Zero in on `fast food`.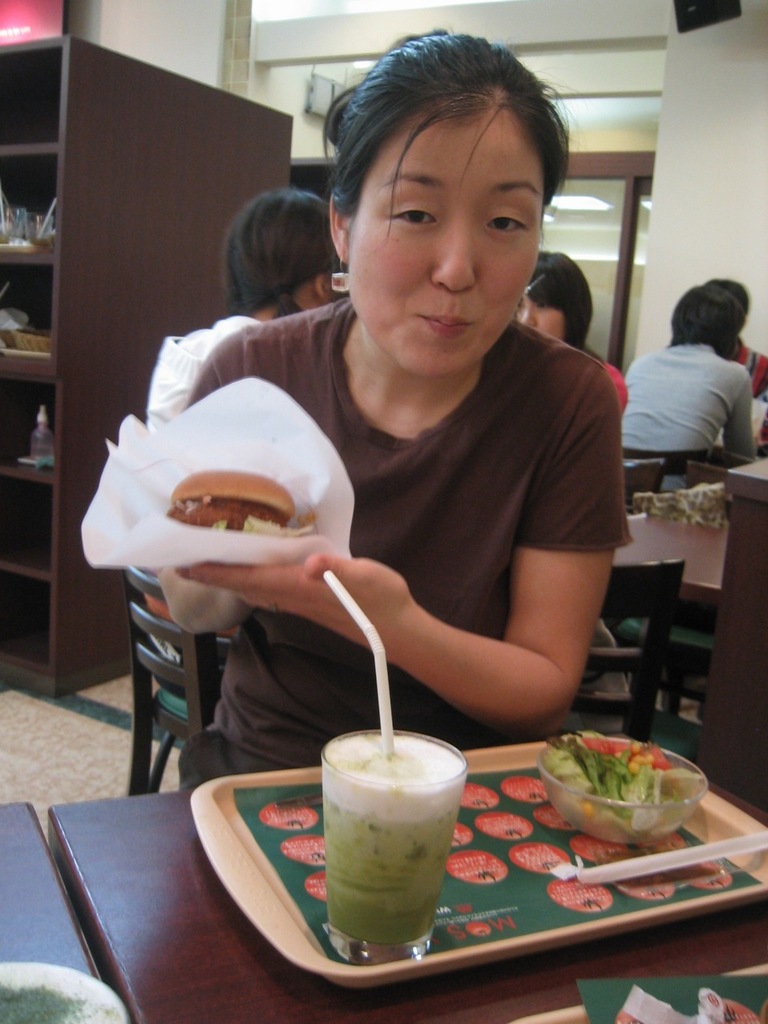
Zeroed in: <bbox>162, 466, 297, 534</bbox>.
